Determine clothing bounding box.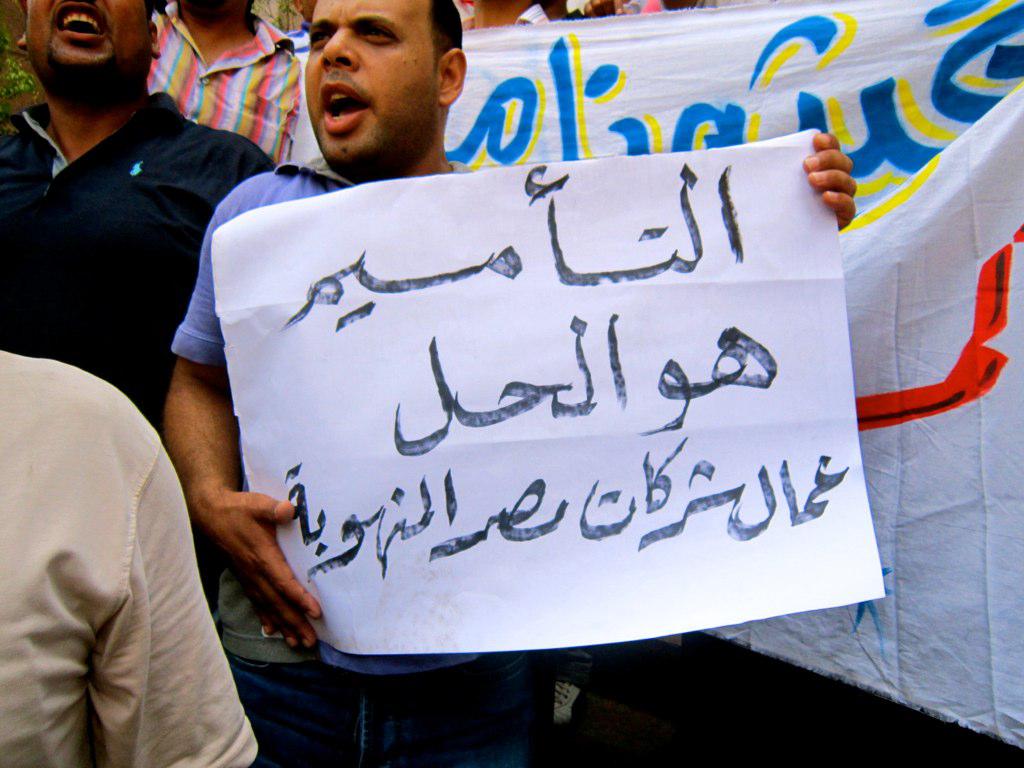
Determined: BBox(173, 161, 604, 767).
